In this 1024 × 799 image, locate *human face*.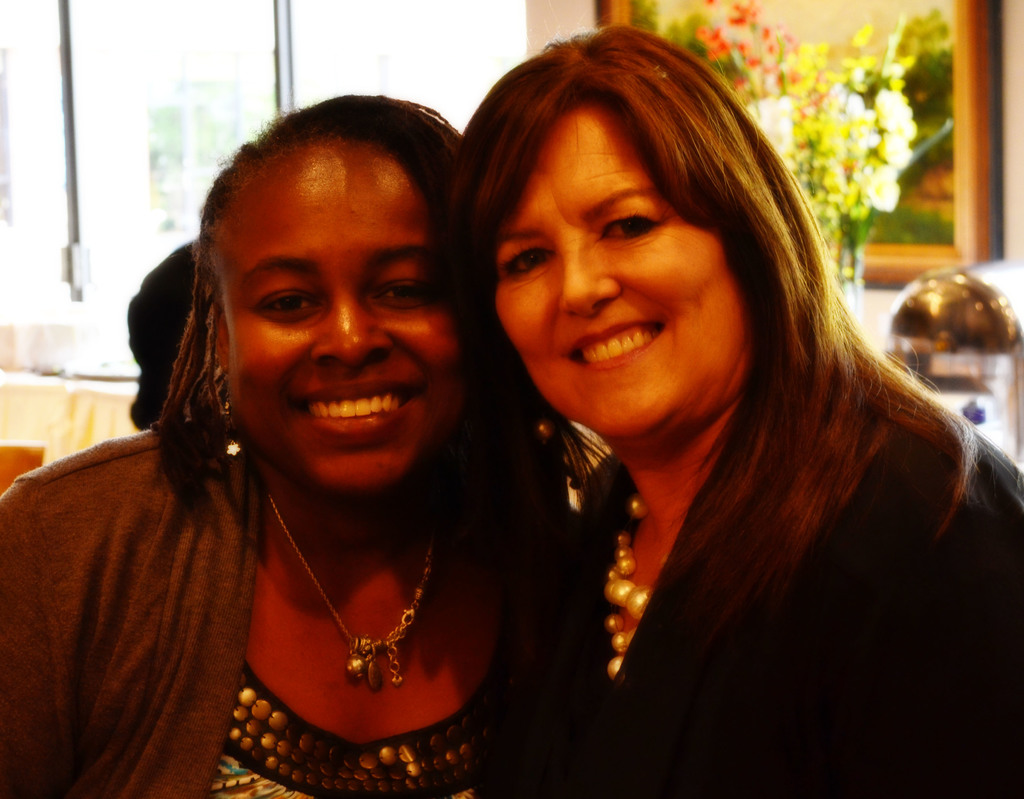
Bounding box: l=493, t=100, r=745, b=442.
